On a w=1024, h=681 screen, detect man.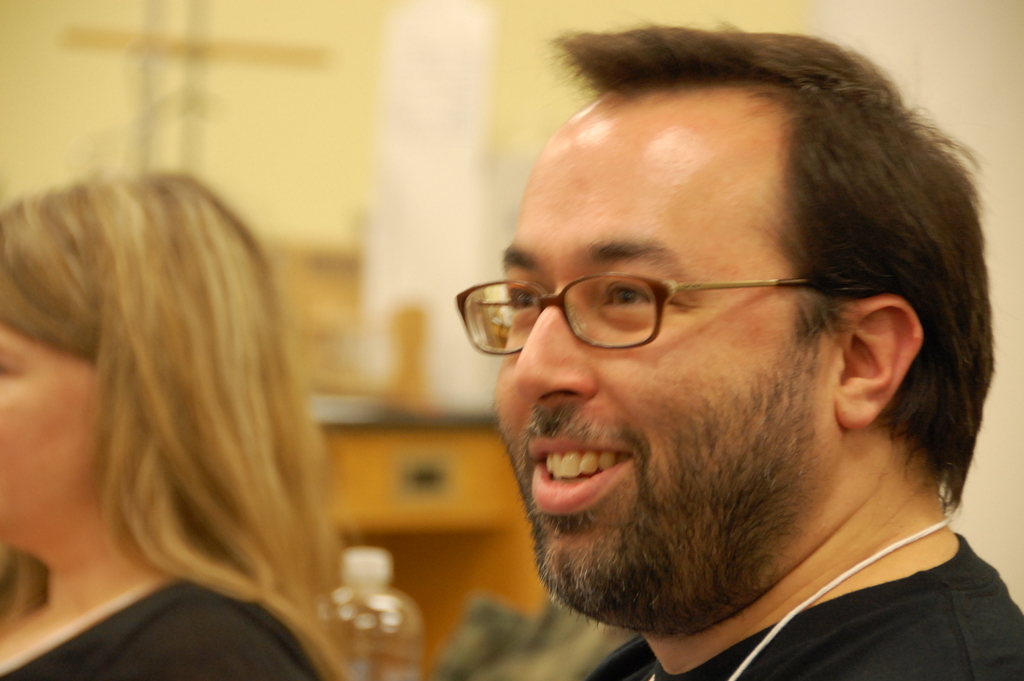
[364, 19, 1023, 680].
